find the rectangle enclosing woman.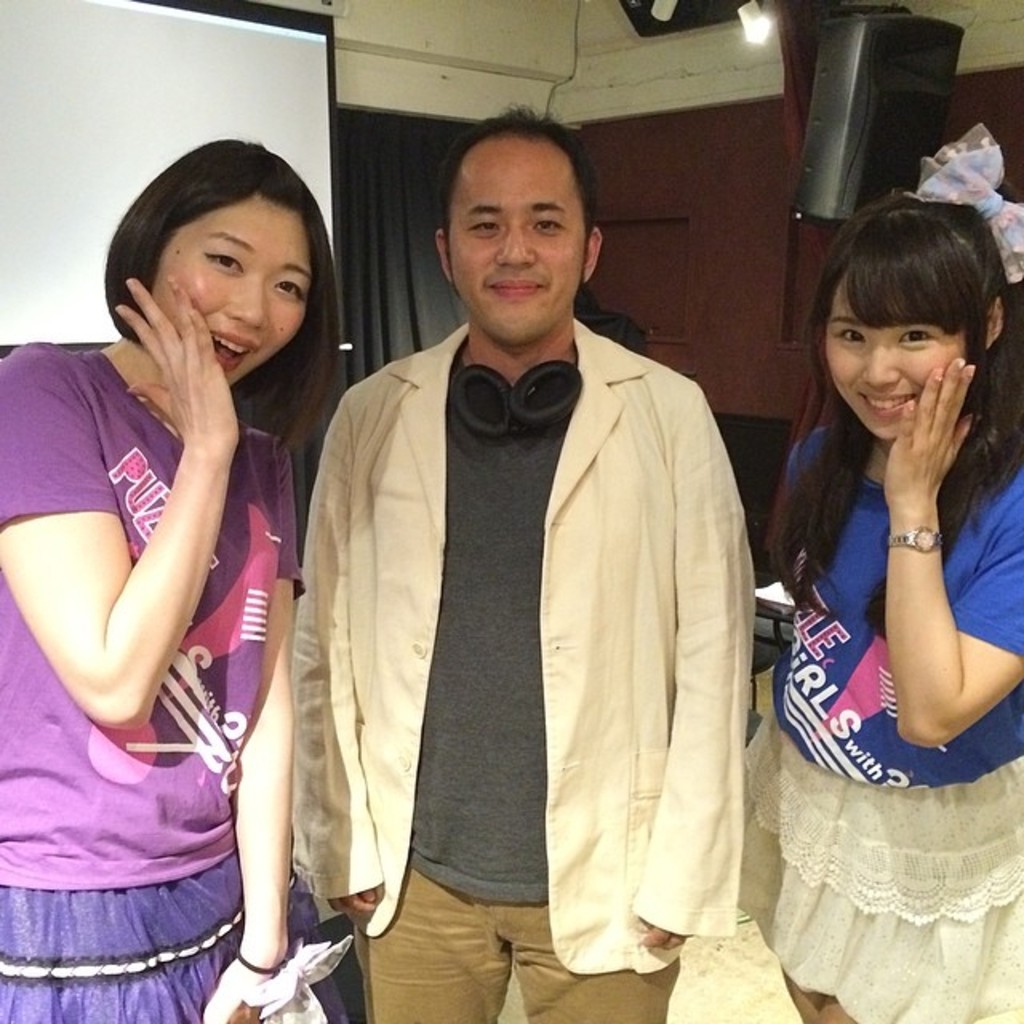
rect(0, 138, 352, 1022).
